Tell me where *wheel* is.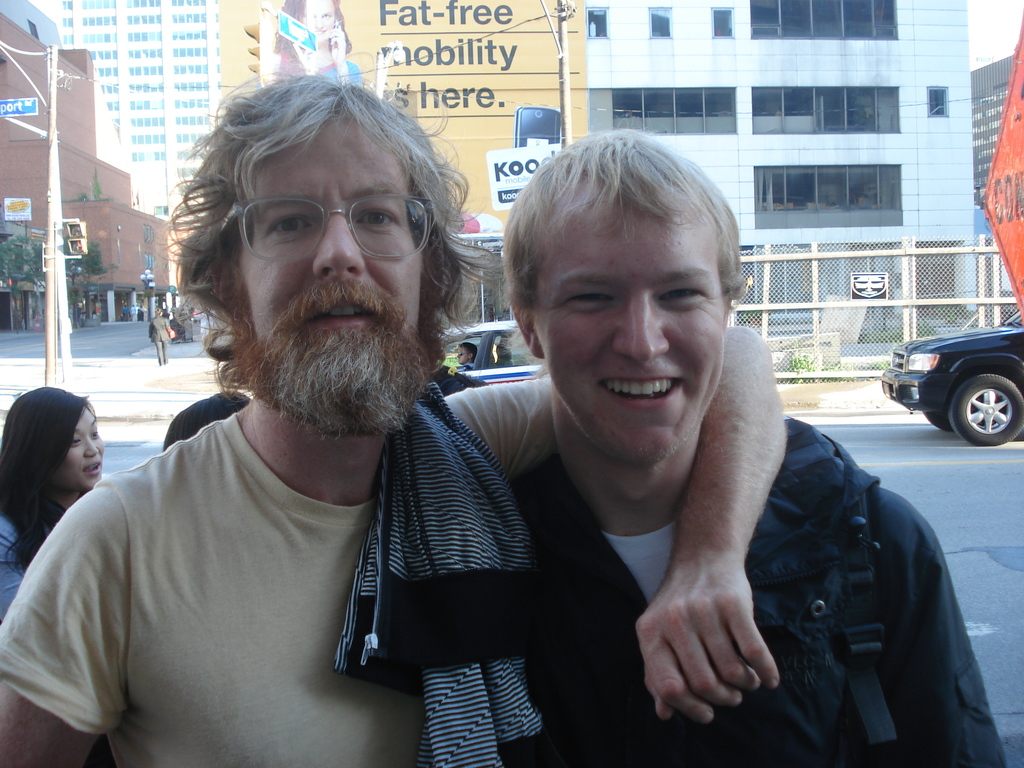
*wheel* is at (left=927, top=410, right=952, bottom=434).
